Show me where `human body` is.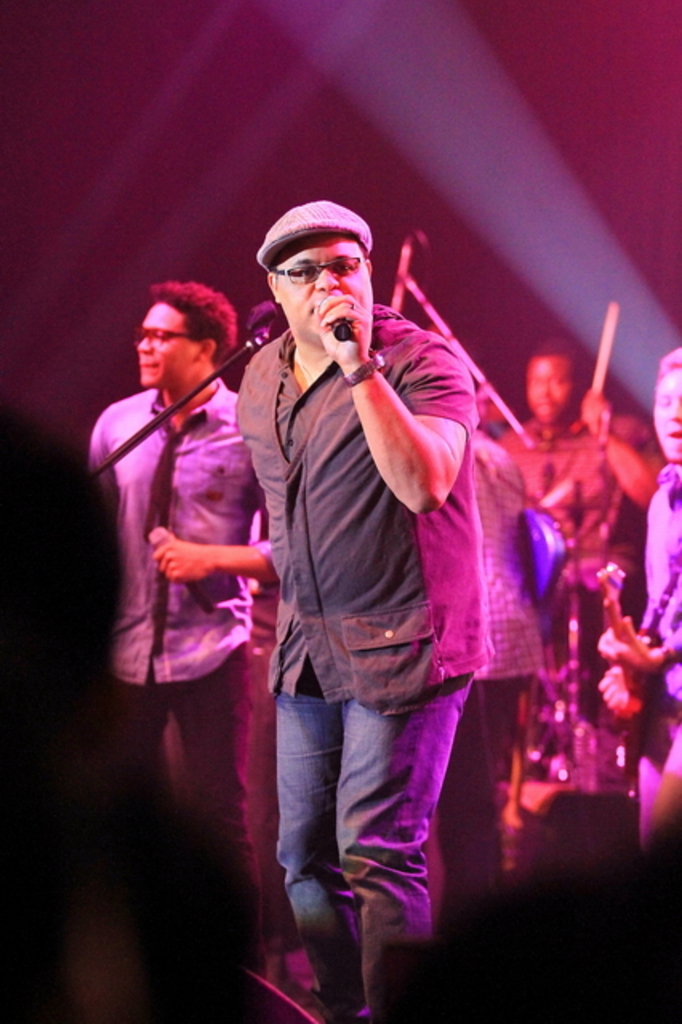
`human body` is at (x1=588, y1=467, x2=680, y2=896).
